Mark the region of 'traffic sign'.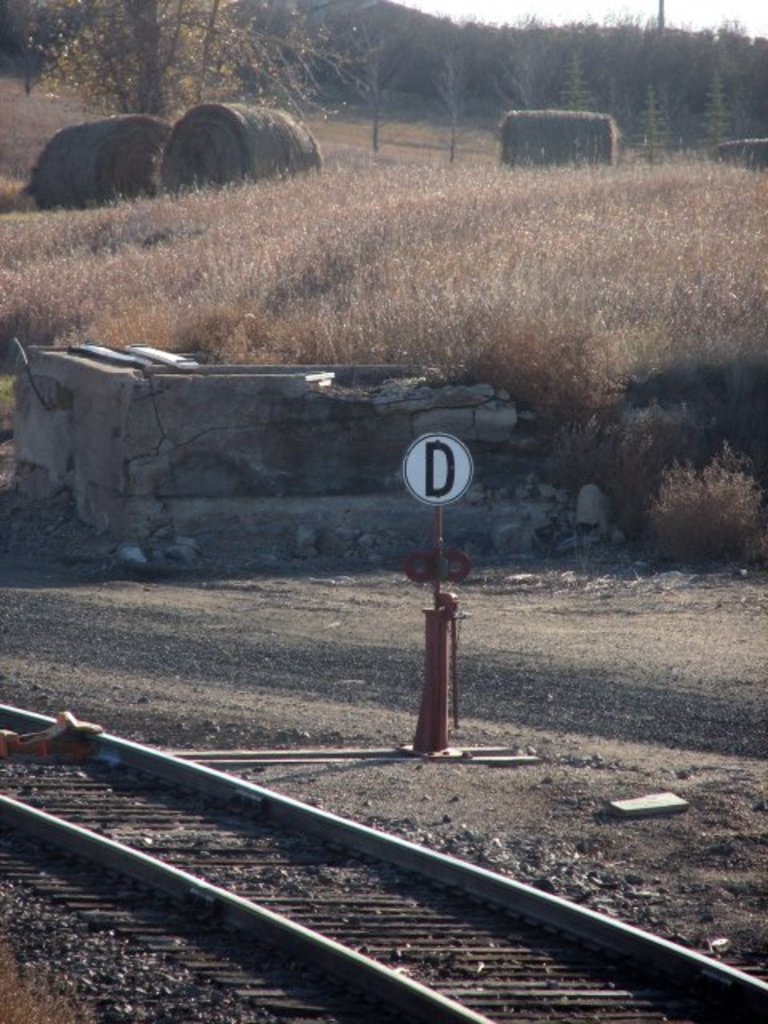
Region: (403, 427, 475, 509).
